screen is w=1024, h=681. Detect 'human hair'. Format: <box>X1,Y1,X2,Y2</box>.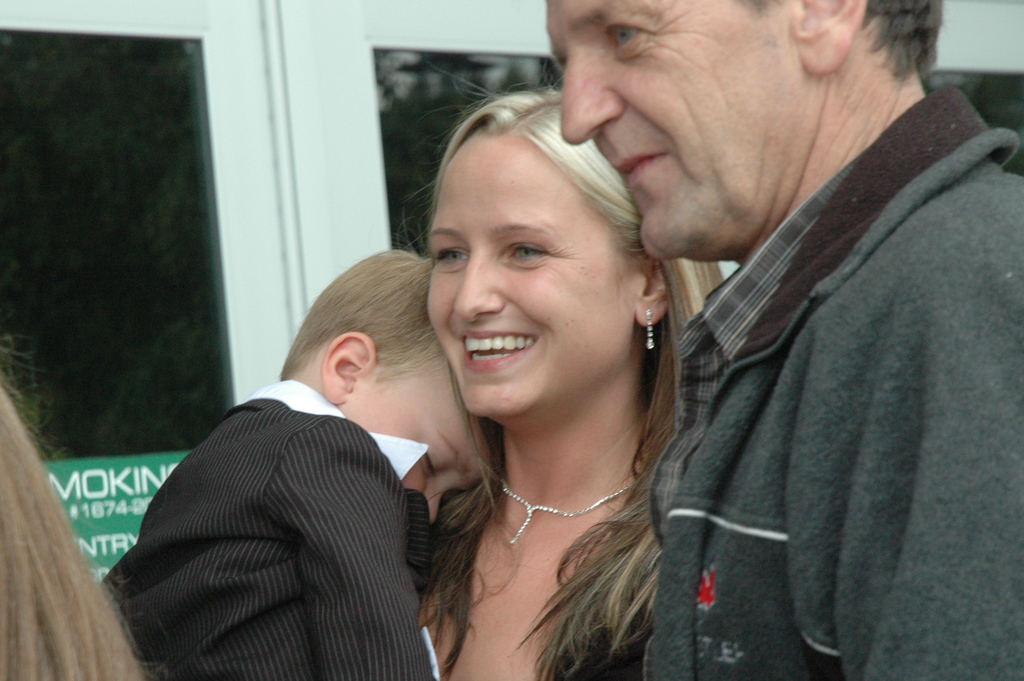
<box>737,0,946,101</box>.
